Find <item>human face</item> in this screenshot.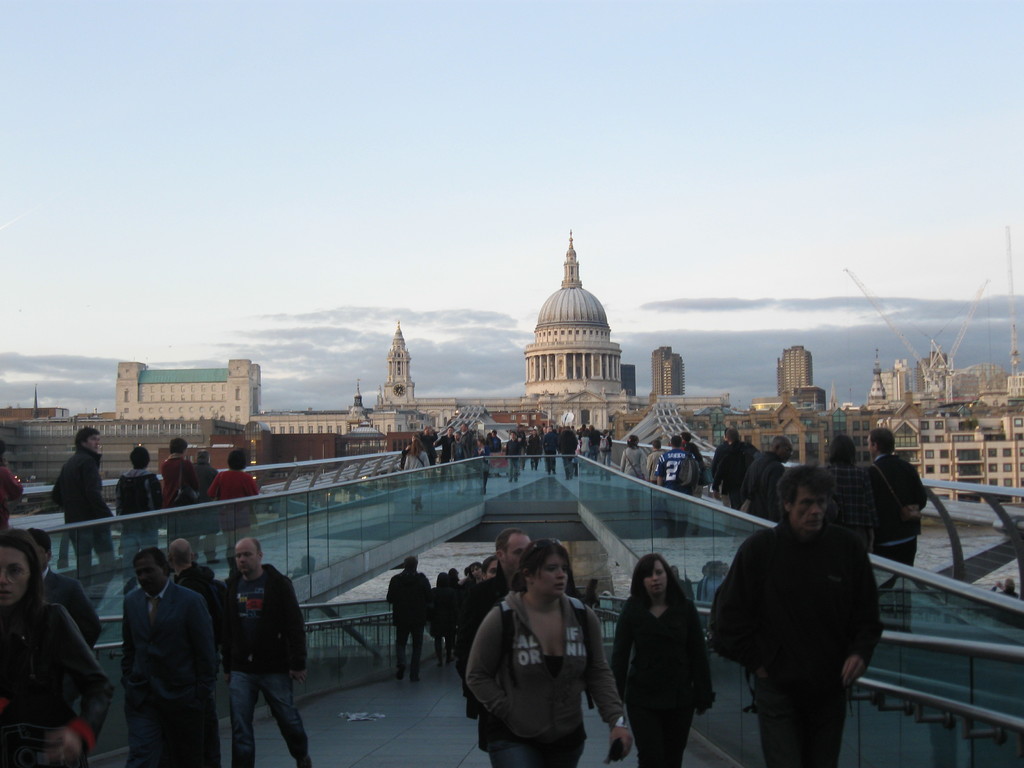
The bounding box for <item>human face</item> is [left=645, top=561, right=668, bottom=598].
